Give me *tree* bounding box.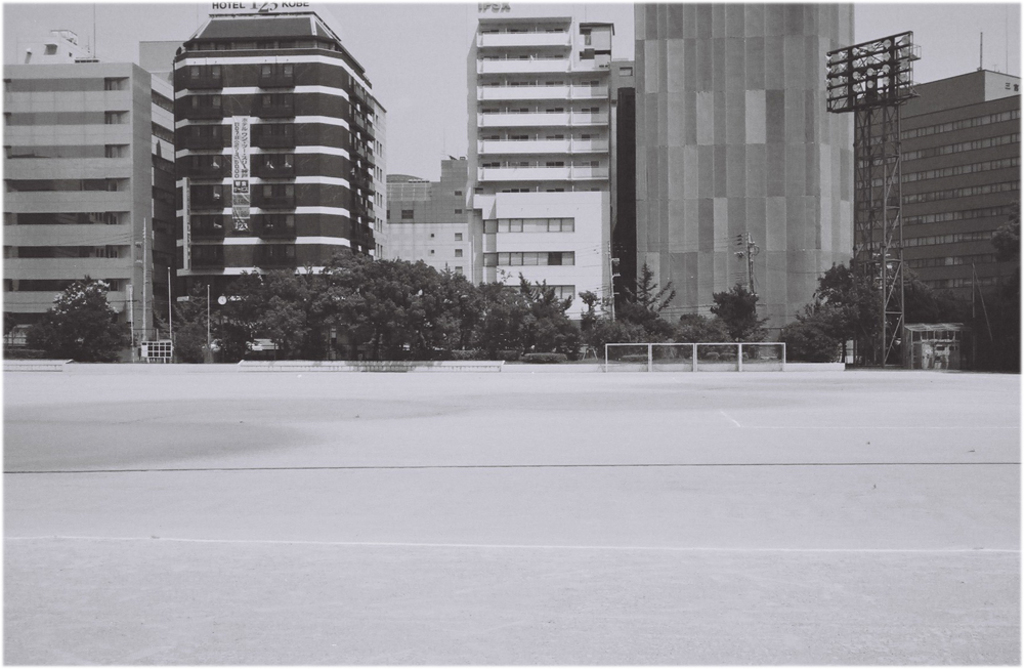
x1=599, y1=267, x2=695, y2=360.
